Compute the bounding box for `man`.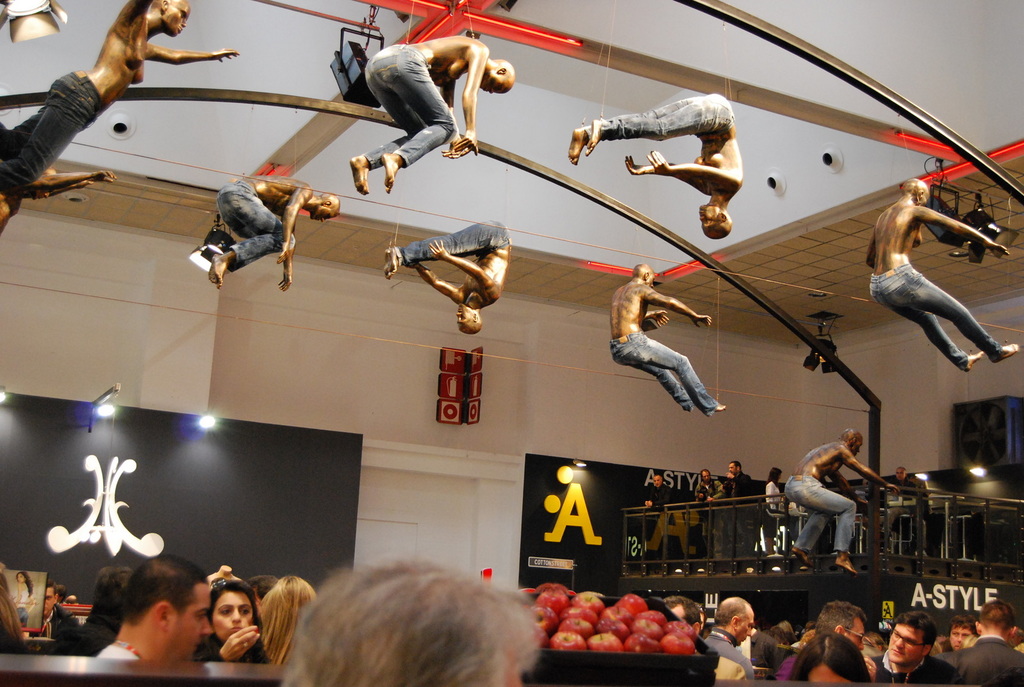
left=0, top=166, right=117, bottom=227.
